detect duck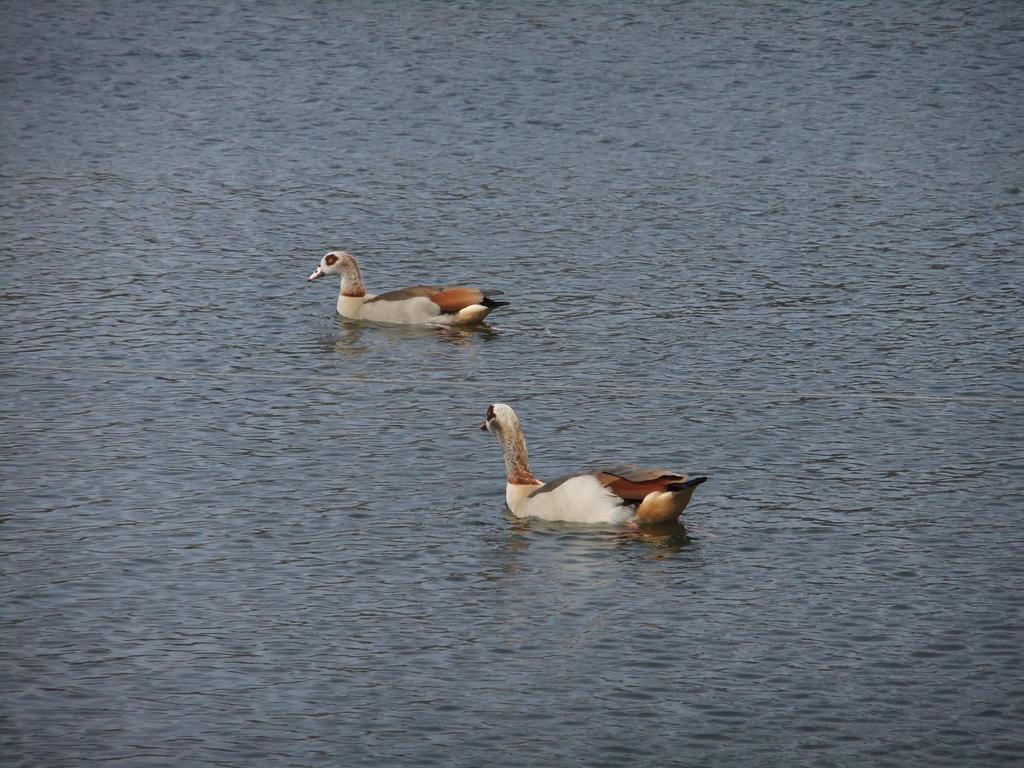
x1=323 y1=252 x2=509 y2=343
